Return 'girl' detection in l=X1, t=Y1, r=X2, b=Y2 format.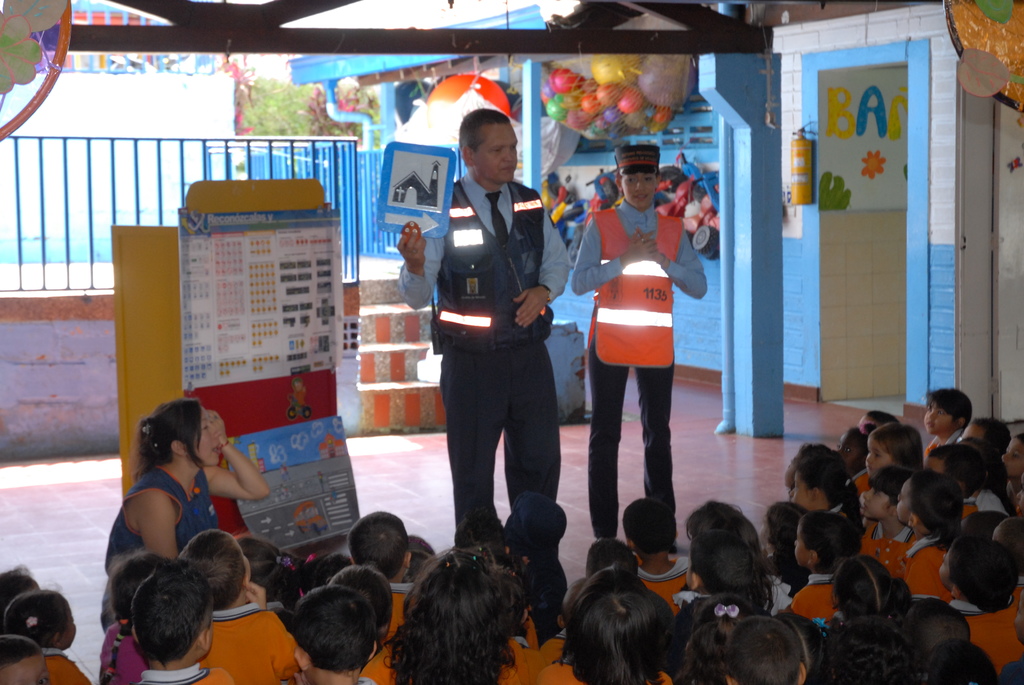
l=863, t=420, r=921, b=492.
